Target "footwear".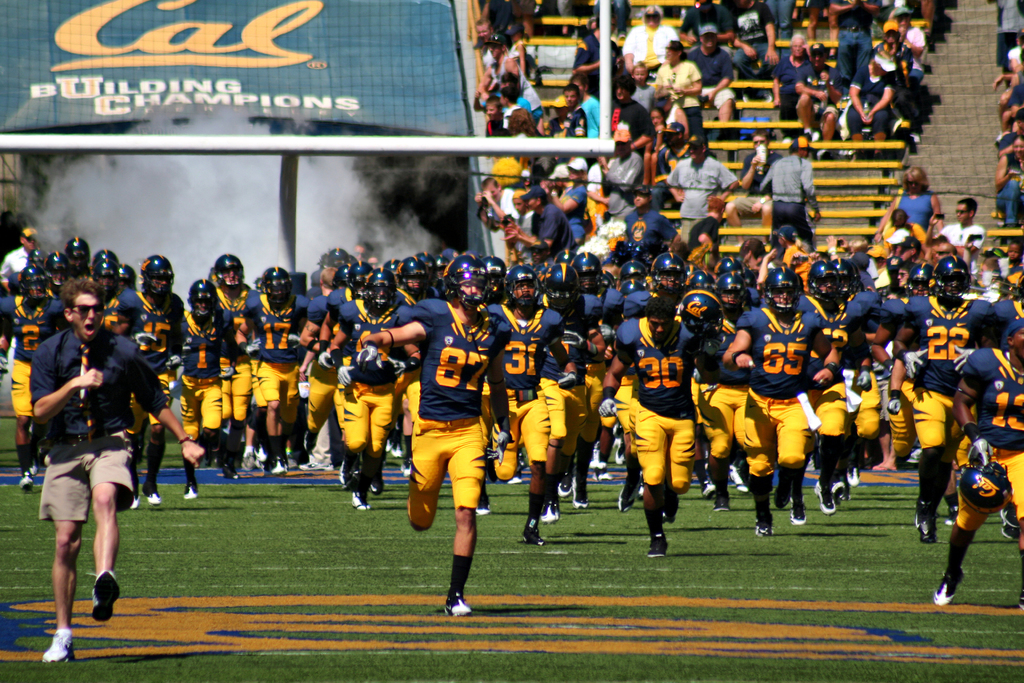
Target region: box=[43, 629, 79, 664].
